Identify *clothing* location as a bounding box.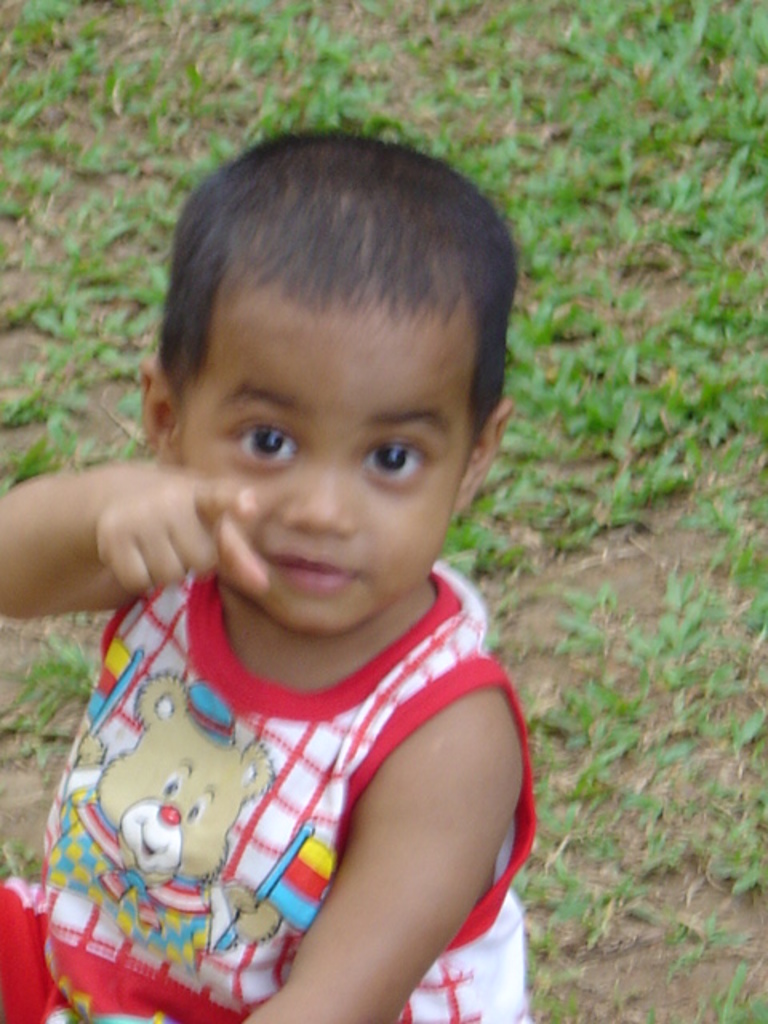
(left=42, top=331, right=555, bottom=1023).
